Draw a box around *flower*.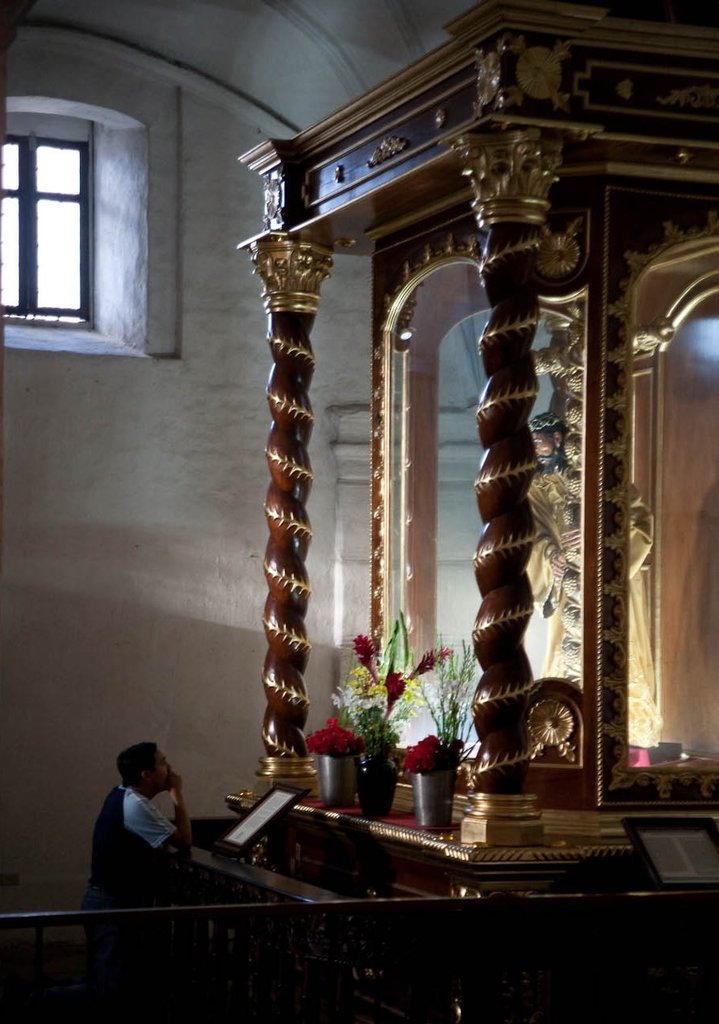
BBox(348, 629, 387, 675).
